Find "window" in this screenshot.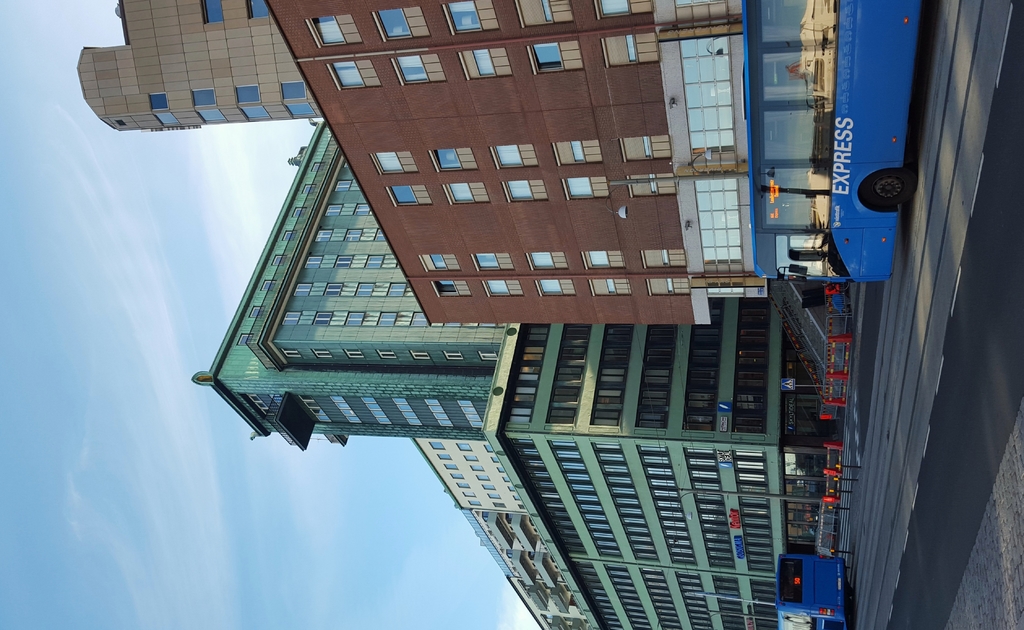
The bounding box for "window" is 312:160:325:168.
